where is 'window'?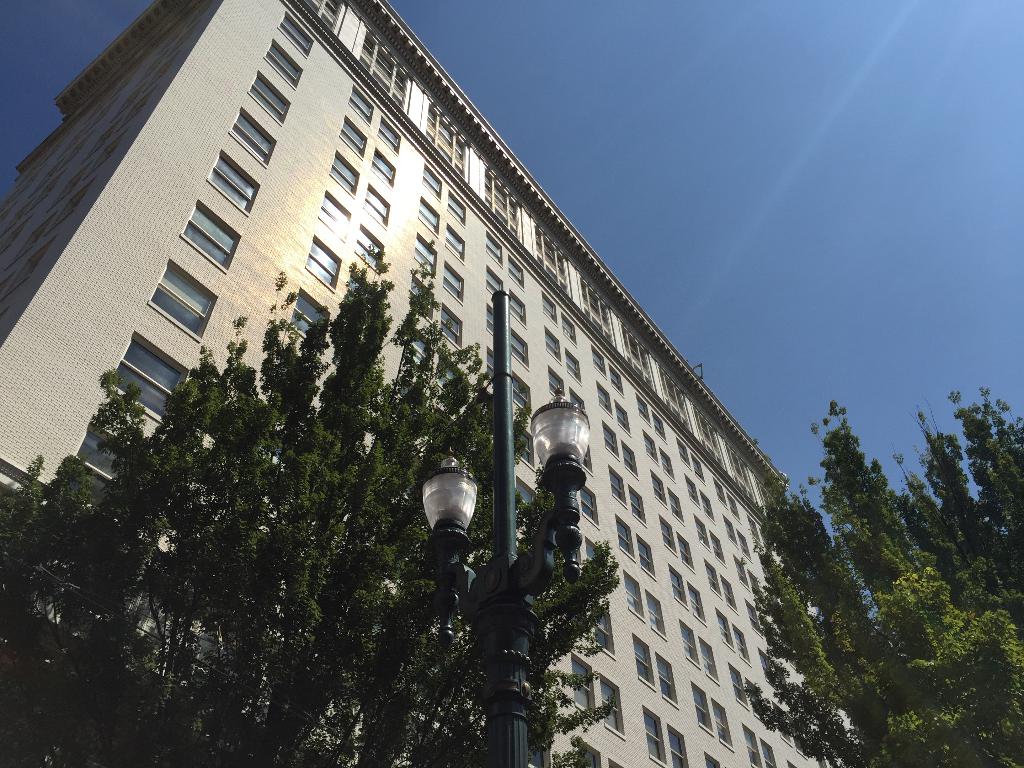
{"left": 544, "top": 327, "right": 570, "bottom": 355}.
